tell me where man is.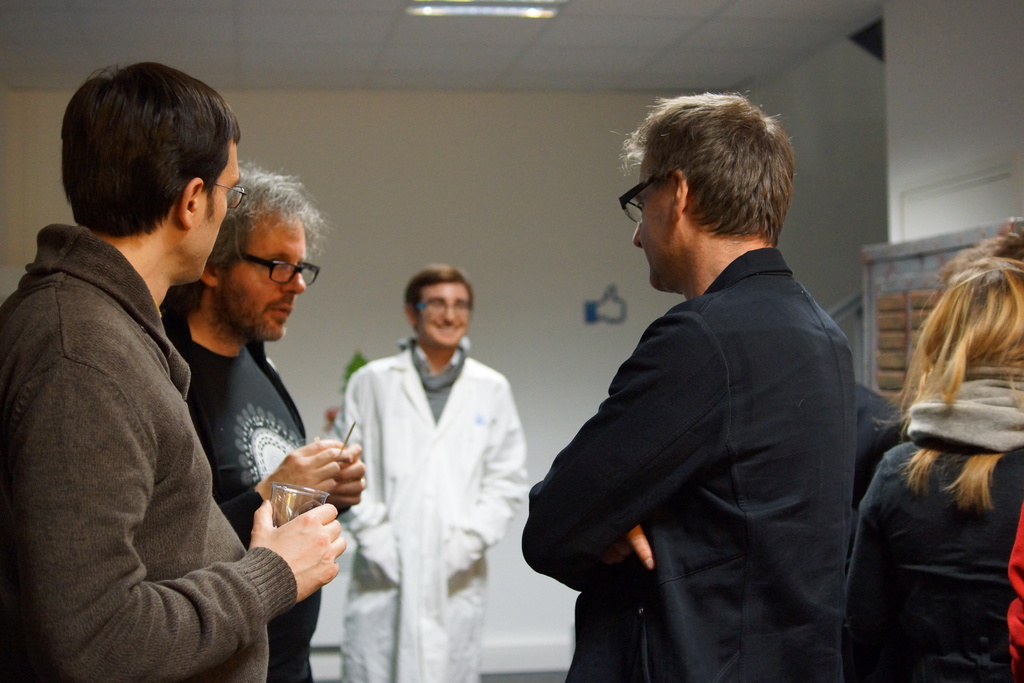
man is at Rect(0, 62, 346, 682).
